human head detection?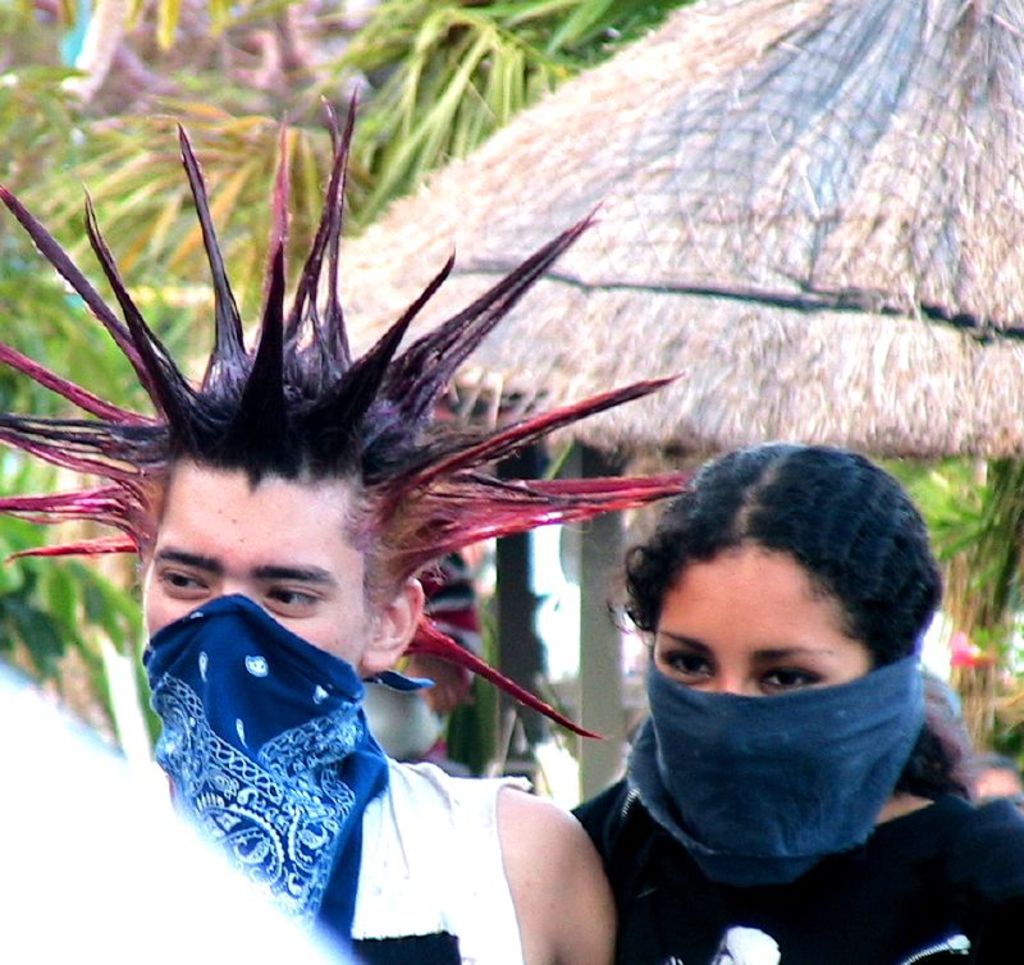
l=608, t=461, r=925, b=740
